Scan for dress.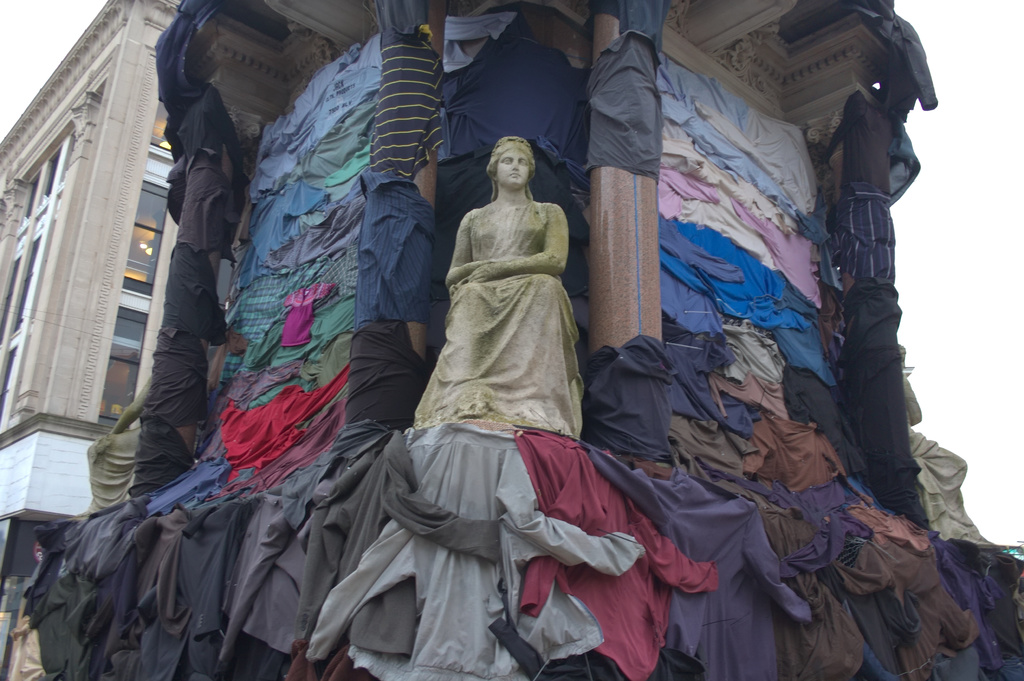
Scan result: x1=82, y1=431, x2=138, y2=514.
